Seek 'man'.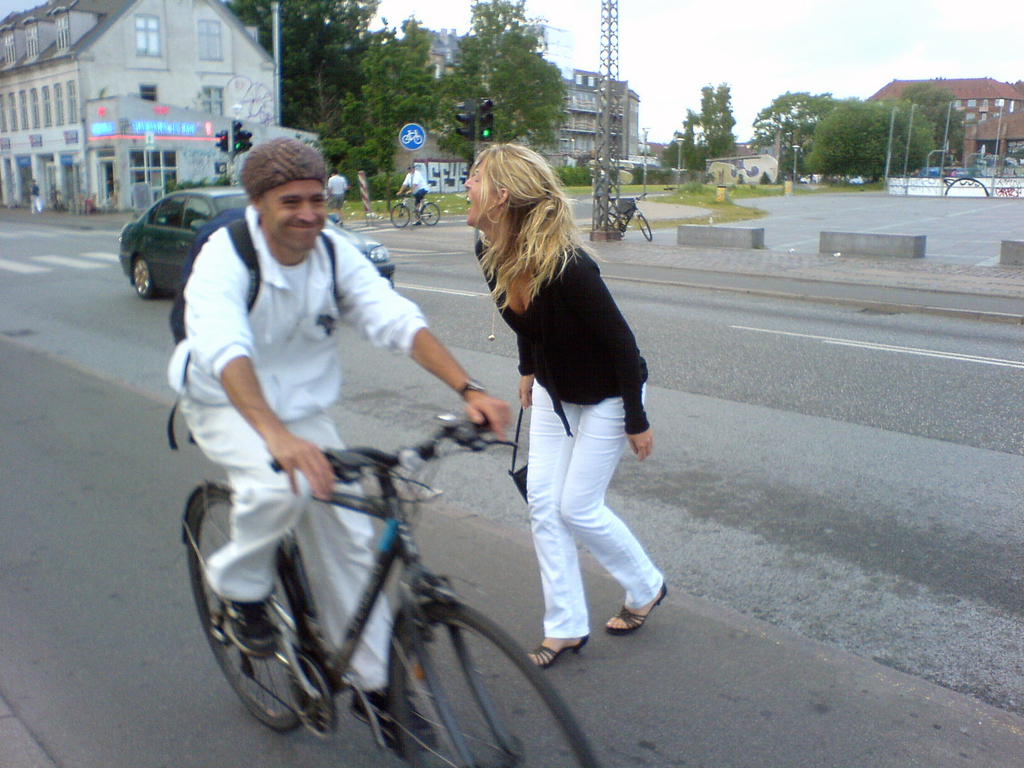
select_region(399, 164, 432, 217).
